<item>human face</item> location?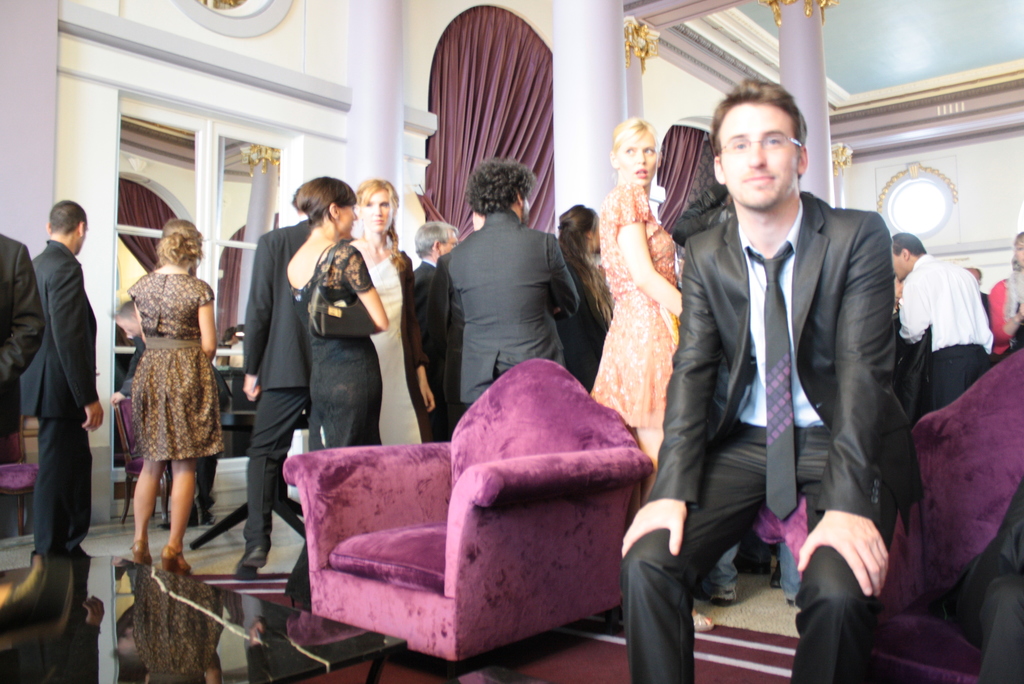
left=884, top=252, right=908, bottom=279
